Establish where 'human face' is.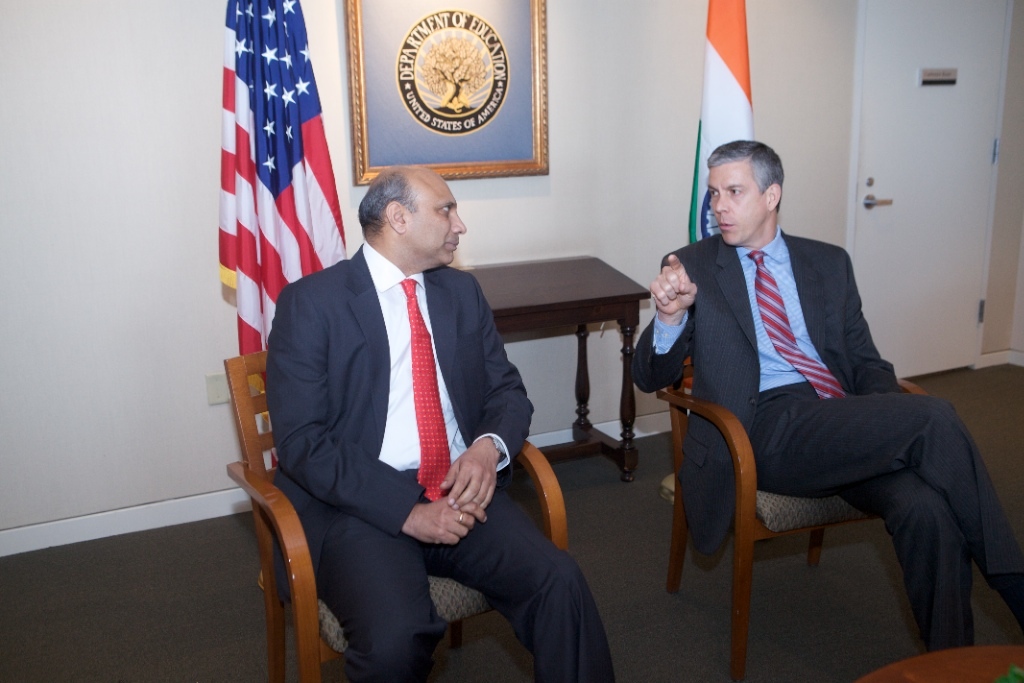
Established at Rect(706, 161, 768, 245).
